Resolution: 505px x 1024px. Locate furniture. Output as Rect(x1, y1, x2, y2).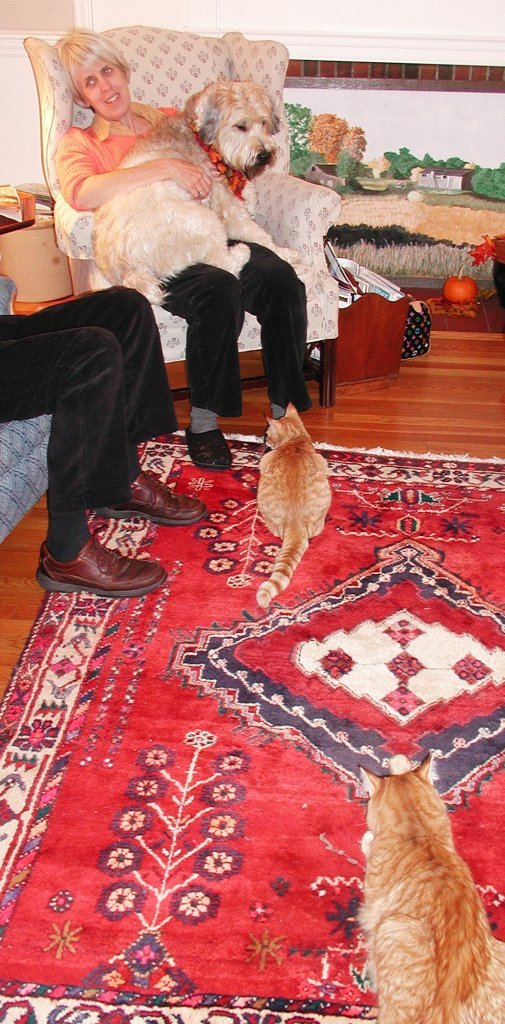
Rect(0, 276, 51, 544).
